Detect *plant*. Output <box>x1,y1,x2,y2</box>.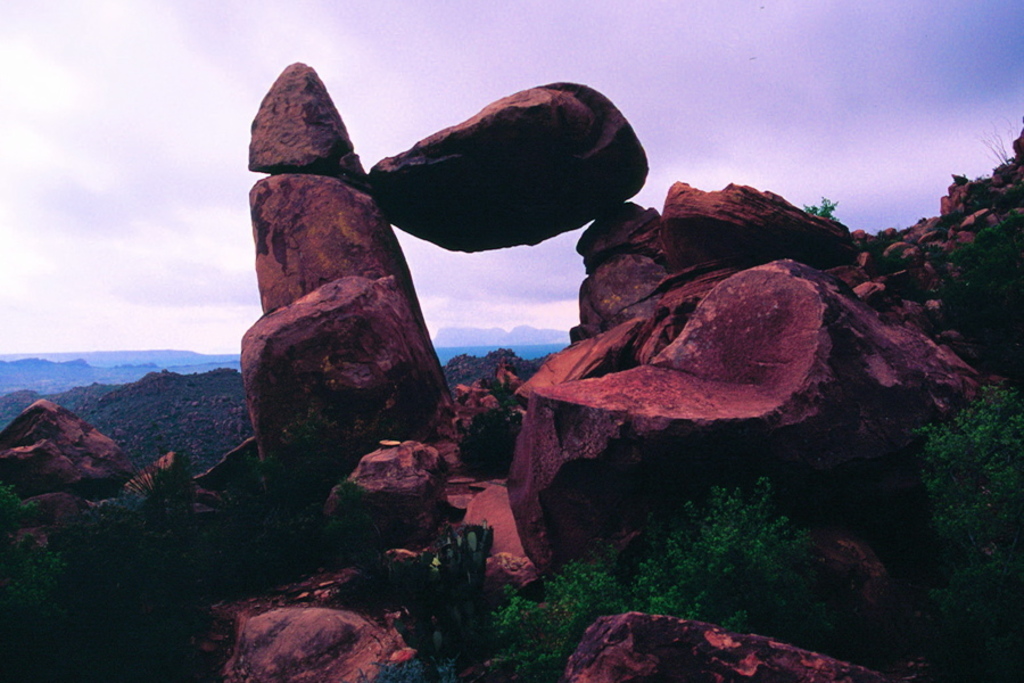
<box>464,472,839,682</box>.
